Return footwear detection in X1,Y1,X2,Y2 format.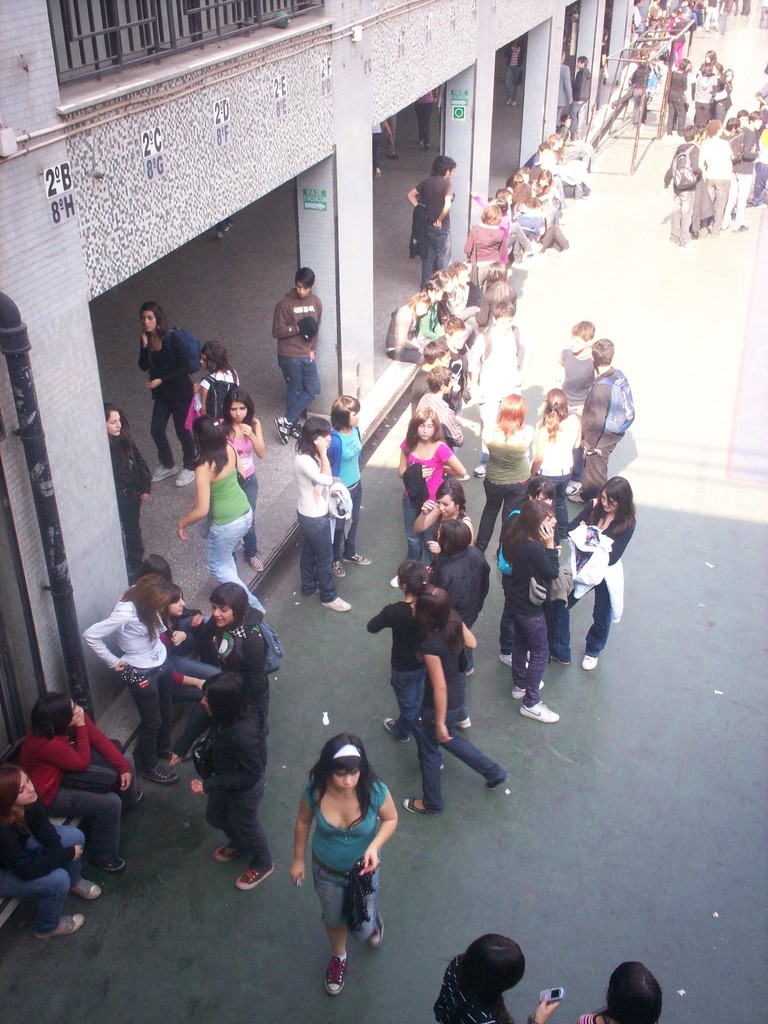
324,601,358,615.
